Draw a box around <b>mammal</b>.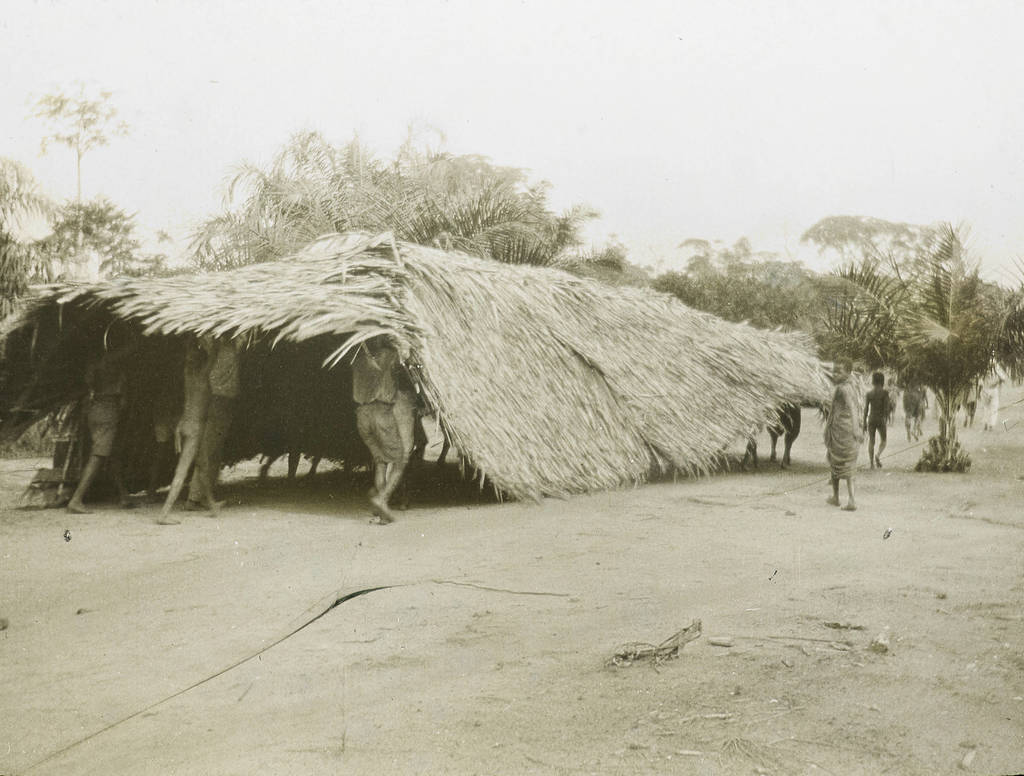
(left=902, top=381, right=923, bottom=440).
